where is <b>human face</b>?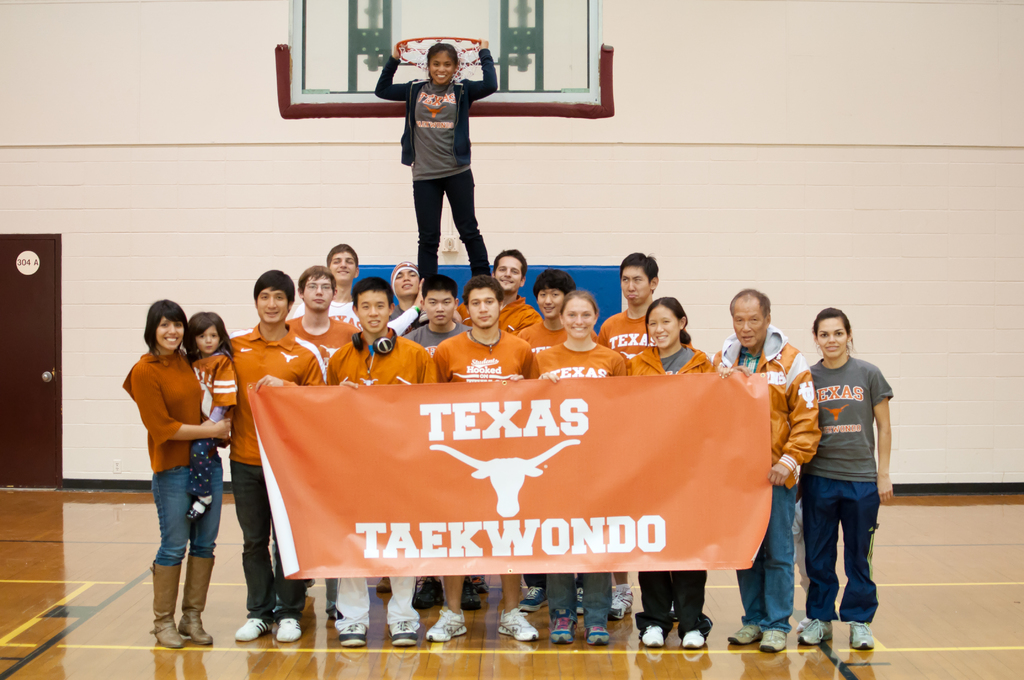
x1=356, y1=292, x2=388, y2=333.
